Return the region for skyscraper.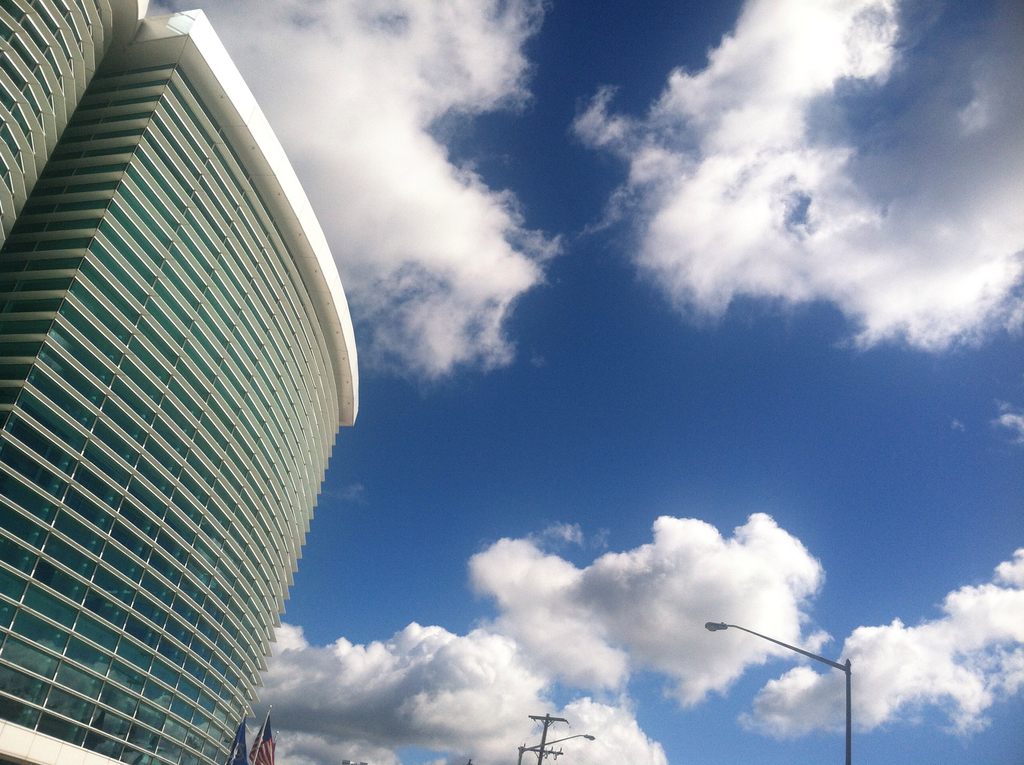
{"x1": 0, "y1": 0, "x2": 359, "y2": 764}.
